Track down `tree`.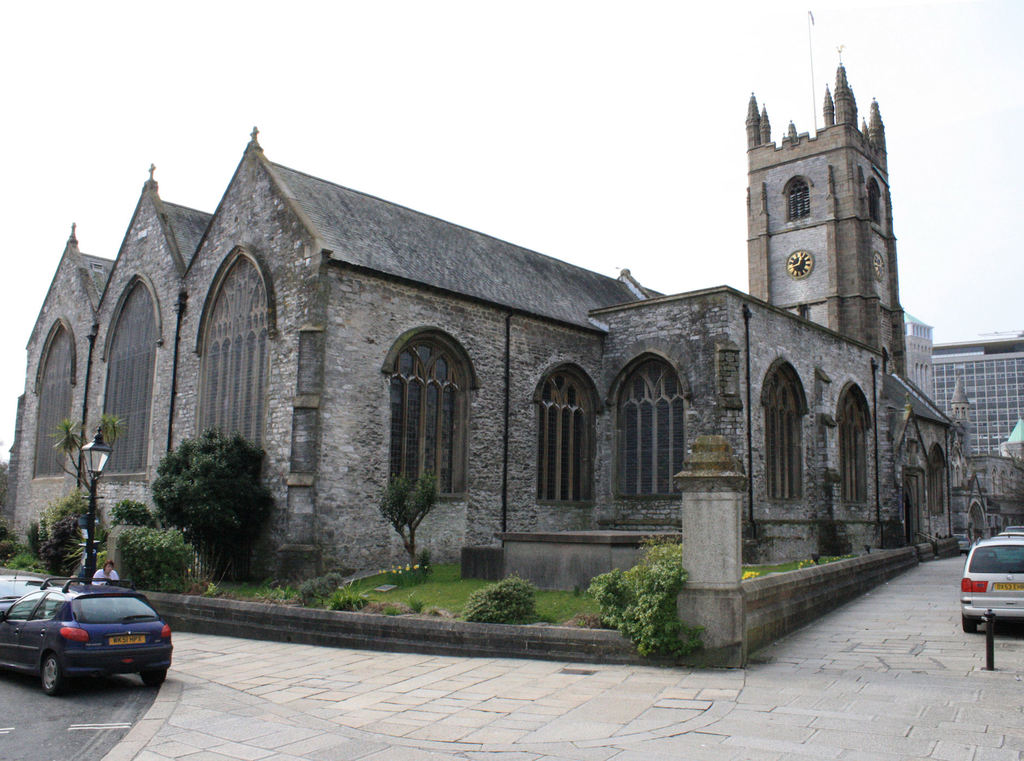
Tracked to 148 426 278 579.
